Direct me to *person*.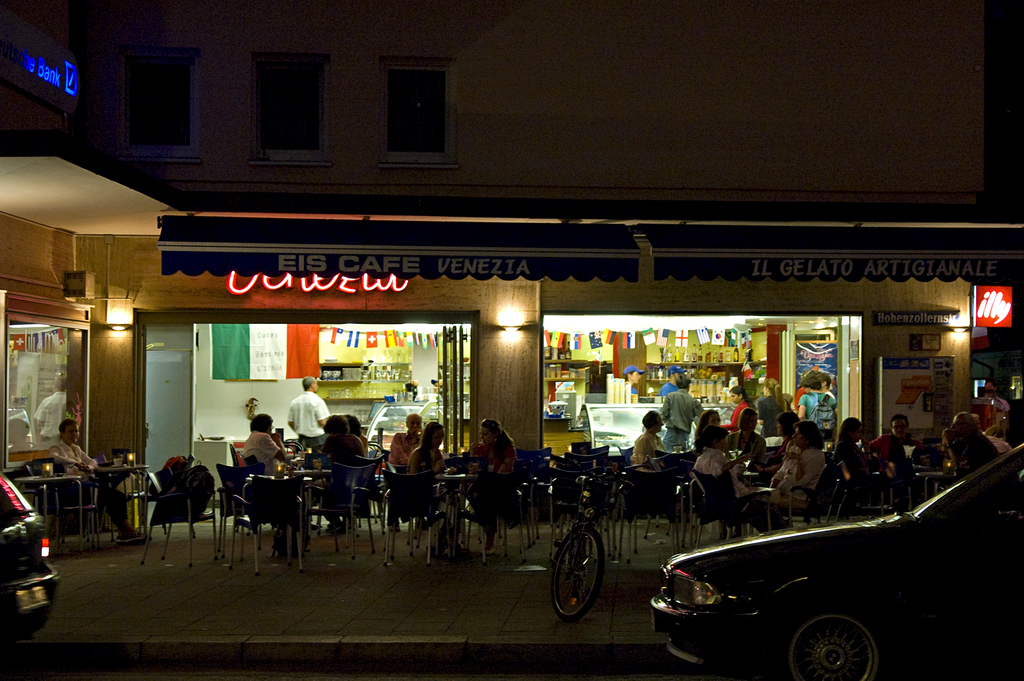
Direction: 400 419 460 552.
